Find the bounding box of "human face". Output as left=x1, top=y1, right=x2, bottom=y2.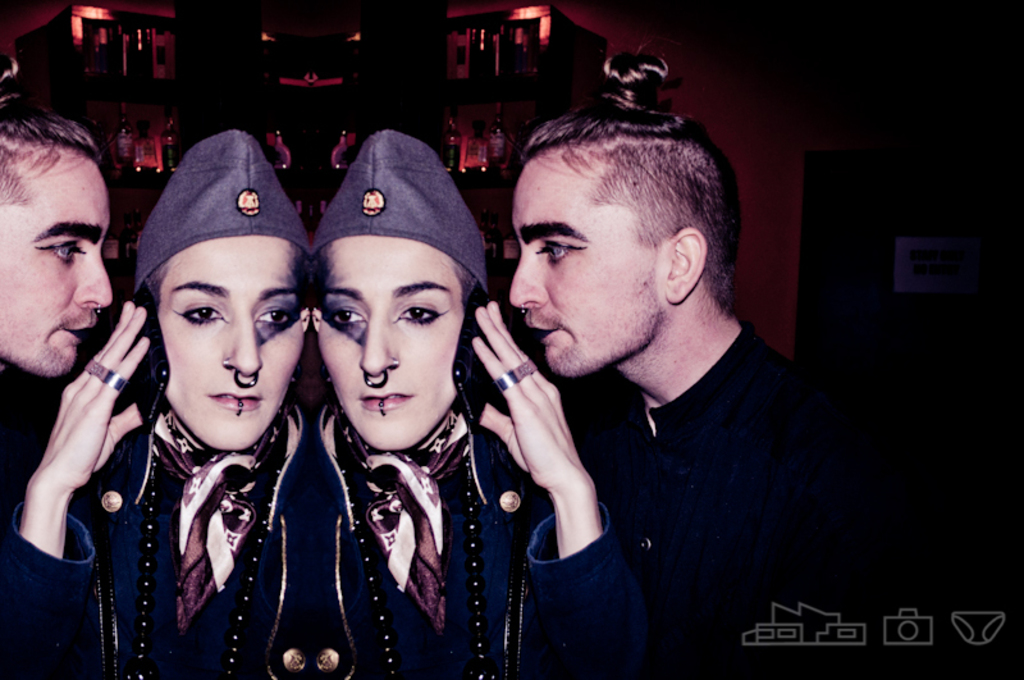
left=159, top=238, right=307, bottom=453.
